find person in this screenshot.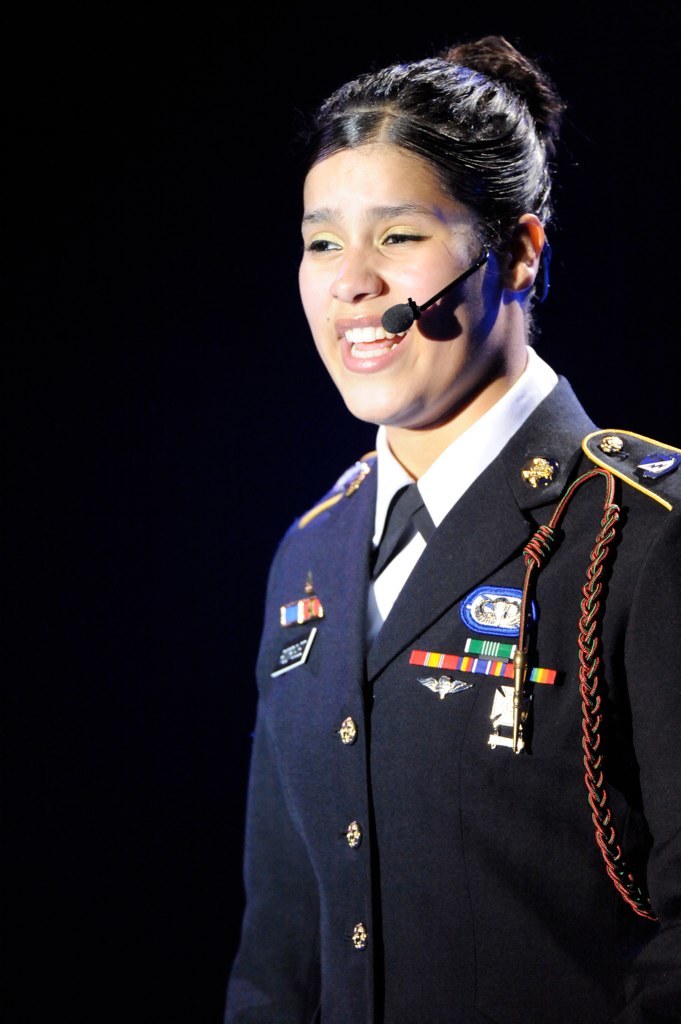
The bounding box for person is Rect(218, 41, 680, 1023).
